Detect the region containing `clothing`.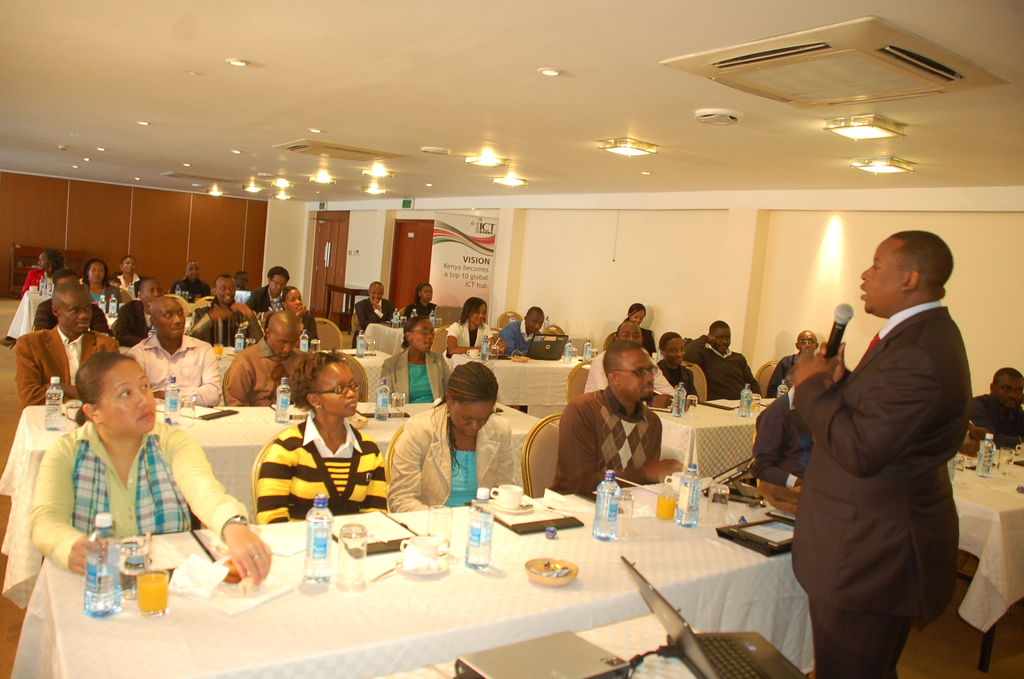
bbox(120, 299, 154, 343).
